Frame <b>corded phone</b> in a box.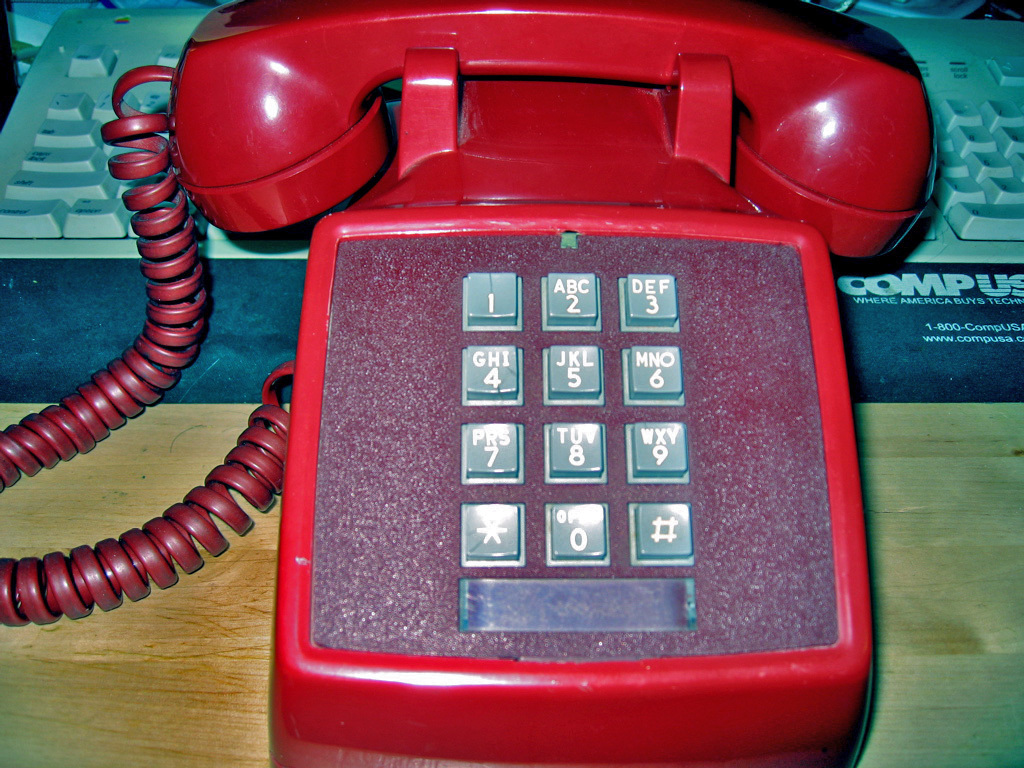
(x1=0, y1=0, x2=948, y2=760).
